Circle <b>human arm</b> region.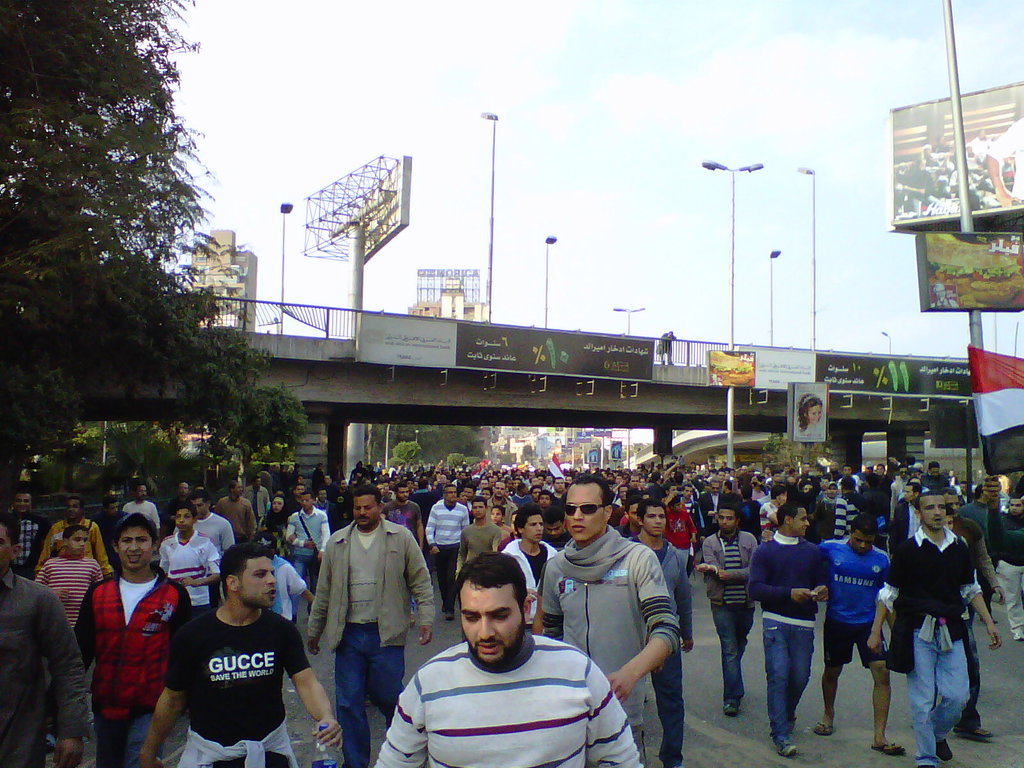
Region: <region>303, 529, 335, 657</region>.
